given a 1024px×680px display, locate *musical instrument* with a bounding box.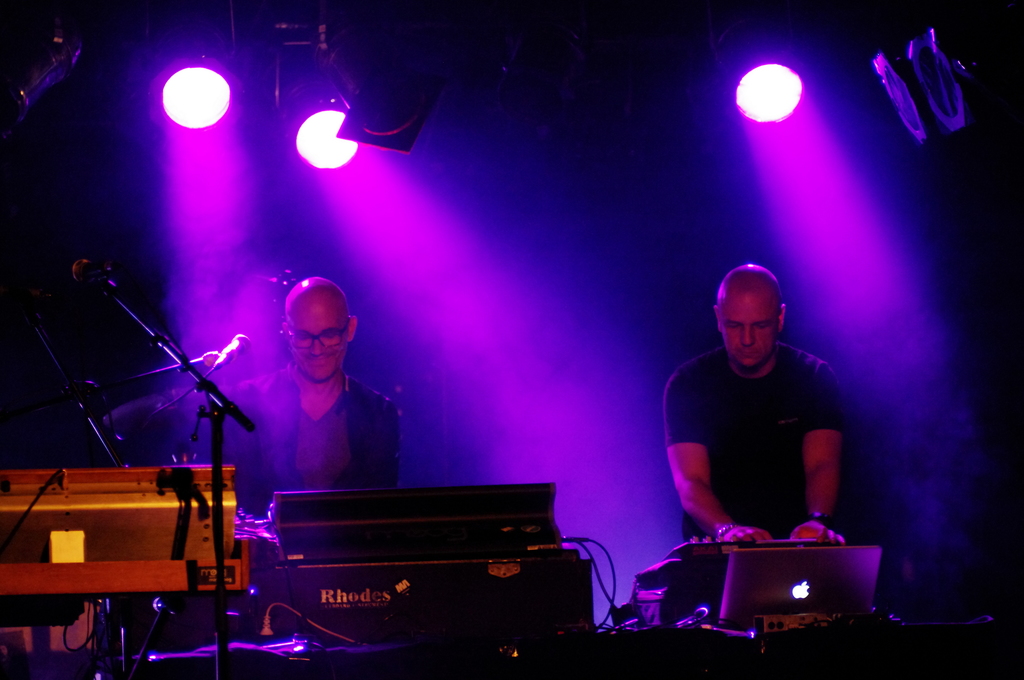
Located: rect(227, 476, 637, 635).
